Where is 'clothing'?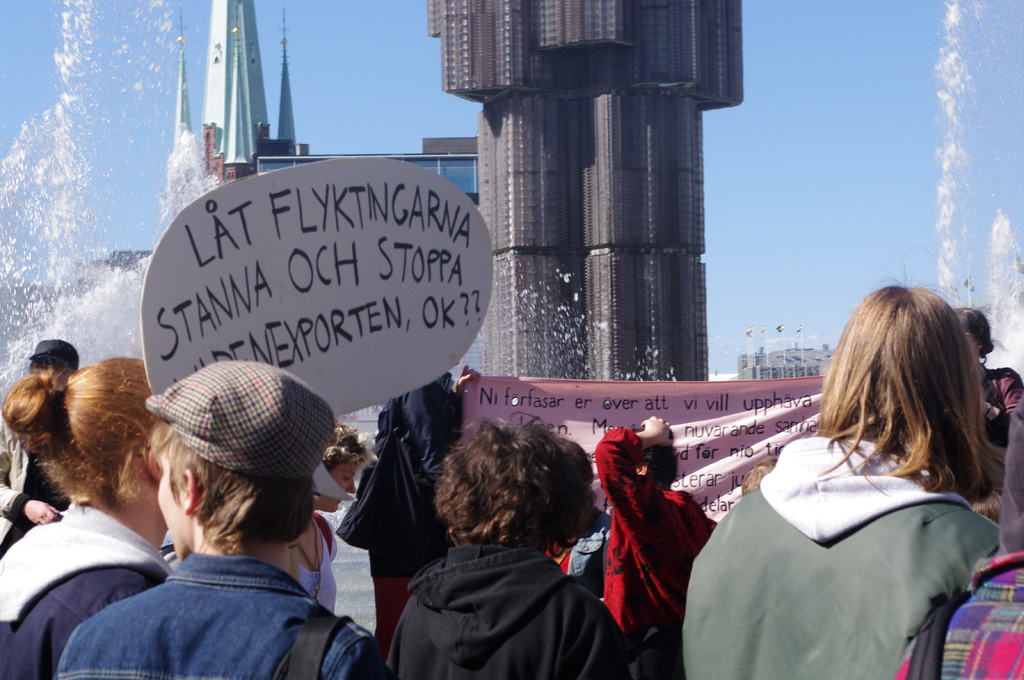
rect(898, 542, 1023, 679).
